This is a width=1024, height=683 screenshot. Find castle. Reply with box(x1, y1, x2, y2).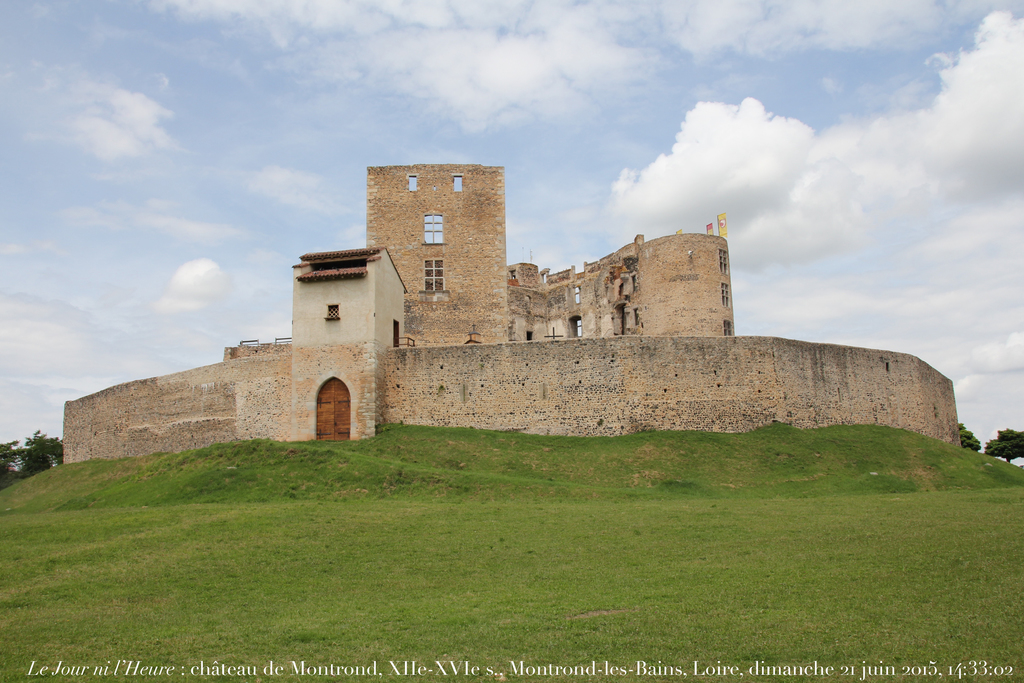
box(68, 144, 924, 461).
